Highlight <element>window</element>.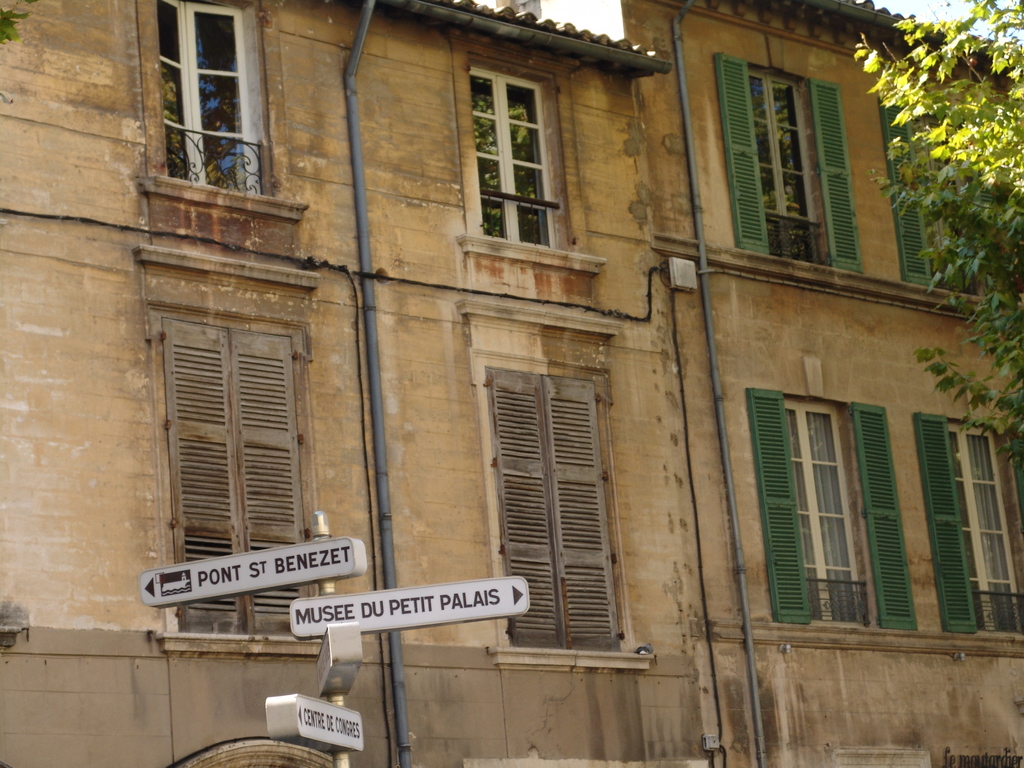
Highlighted region: [left=881, top=89, right=983, bottom=289].
